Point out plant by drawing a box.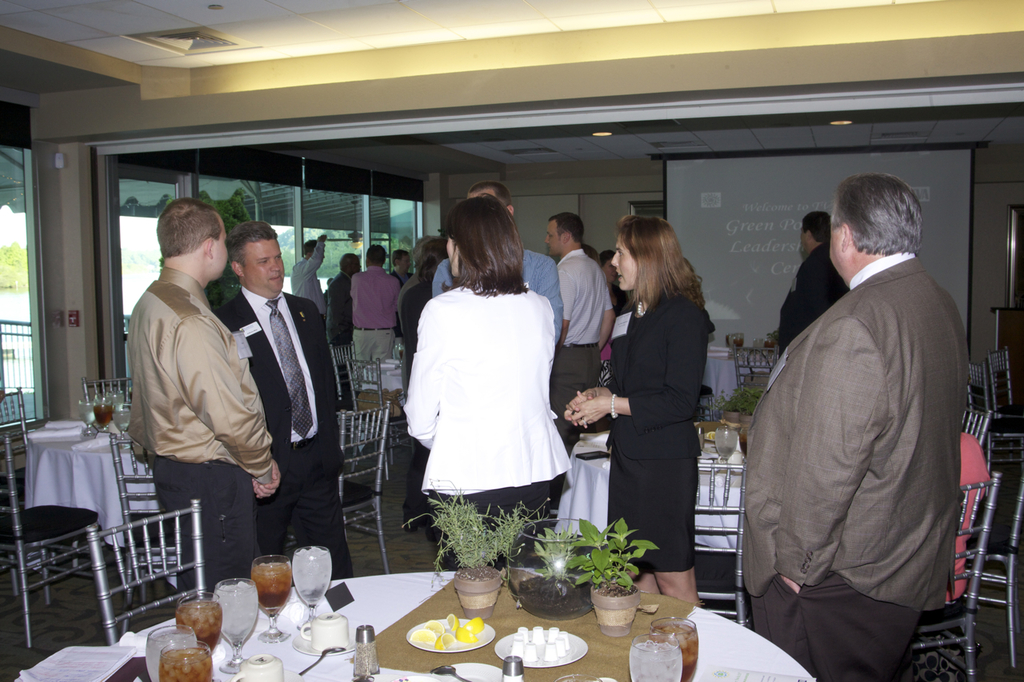
box(712, 383, 766, 419).
